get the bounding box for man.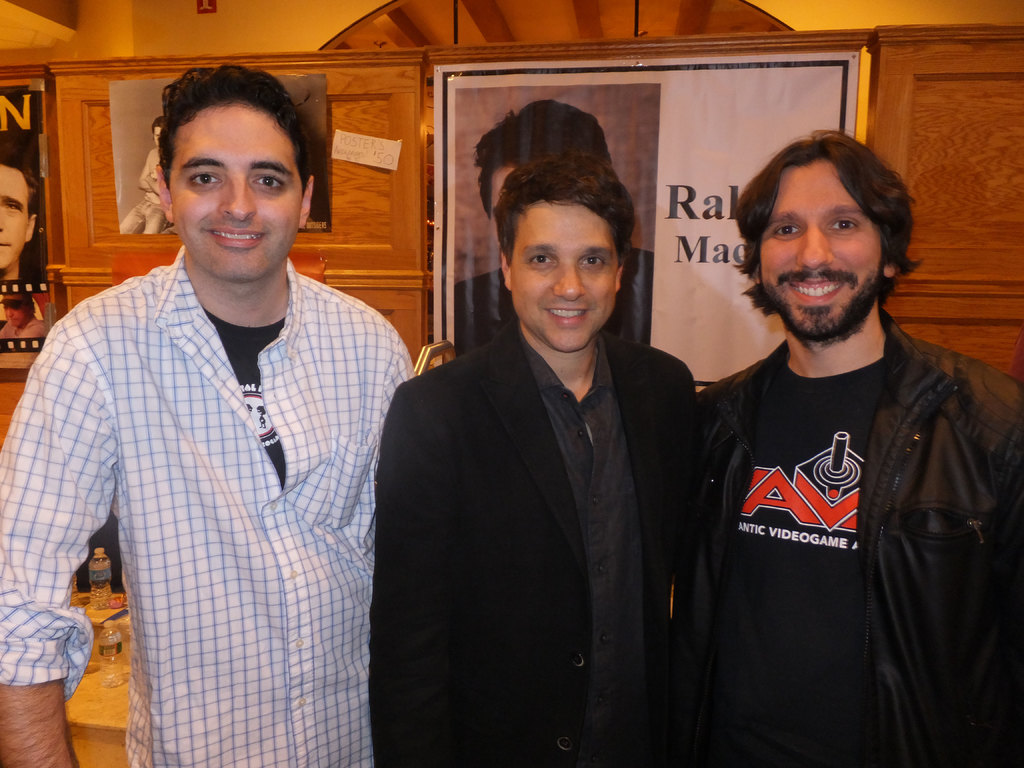
[left=691, top=129, right=1023, bottom=767].
